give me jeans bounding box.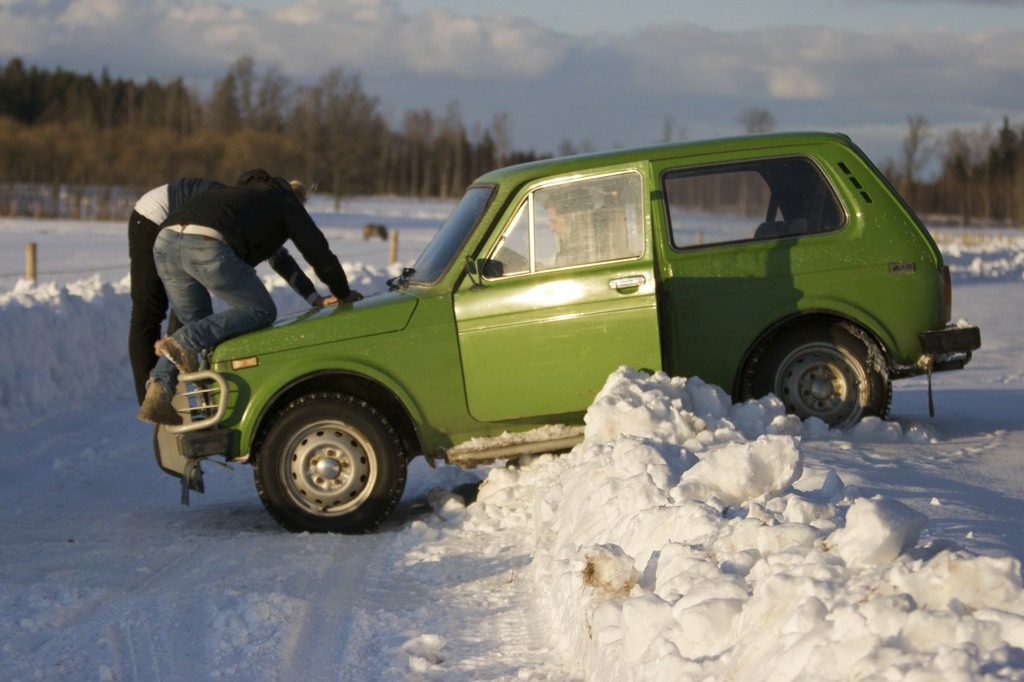
146,223,278,389.
